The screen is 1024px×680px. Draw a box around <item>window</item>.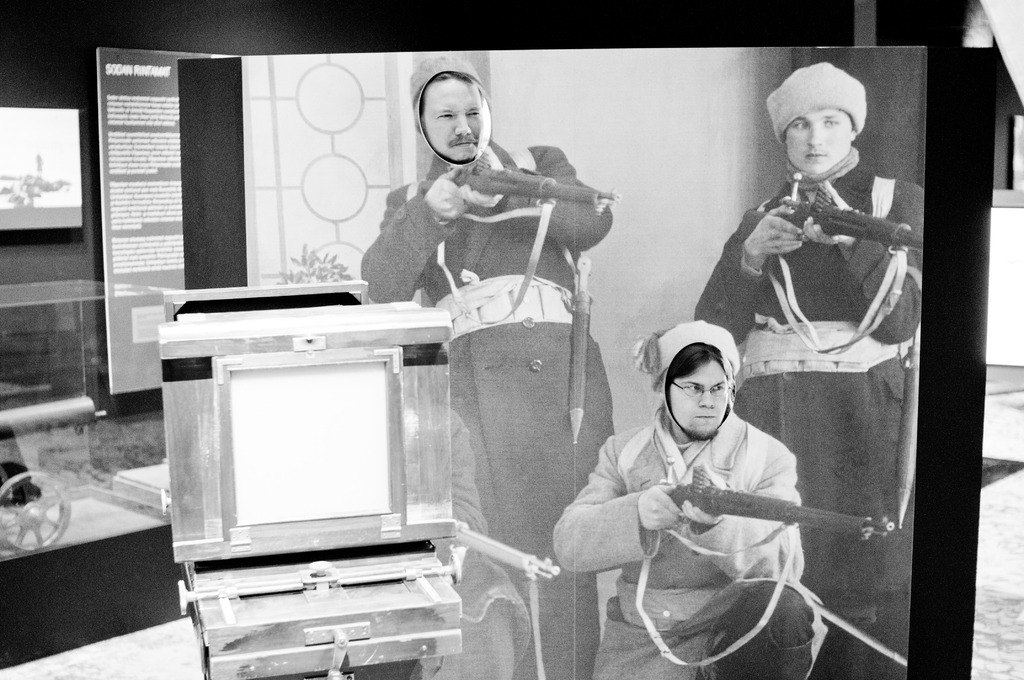
[left=1, top=106, right=84, bottom=234].
